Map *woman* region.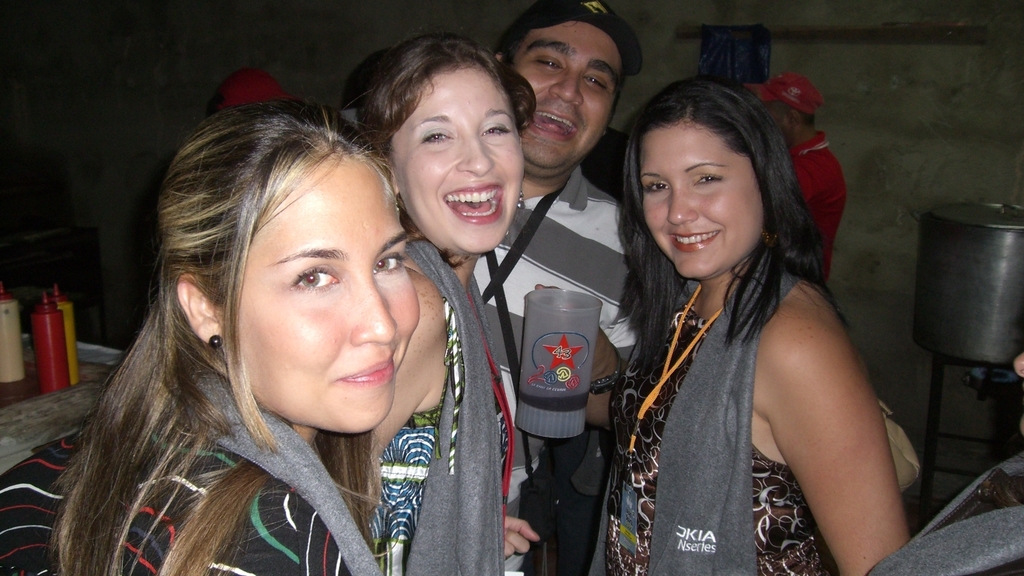
Mapped to pyautogui.locateOnScreen(556, 59, 916, 567).
